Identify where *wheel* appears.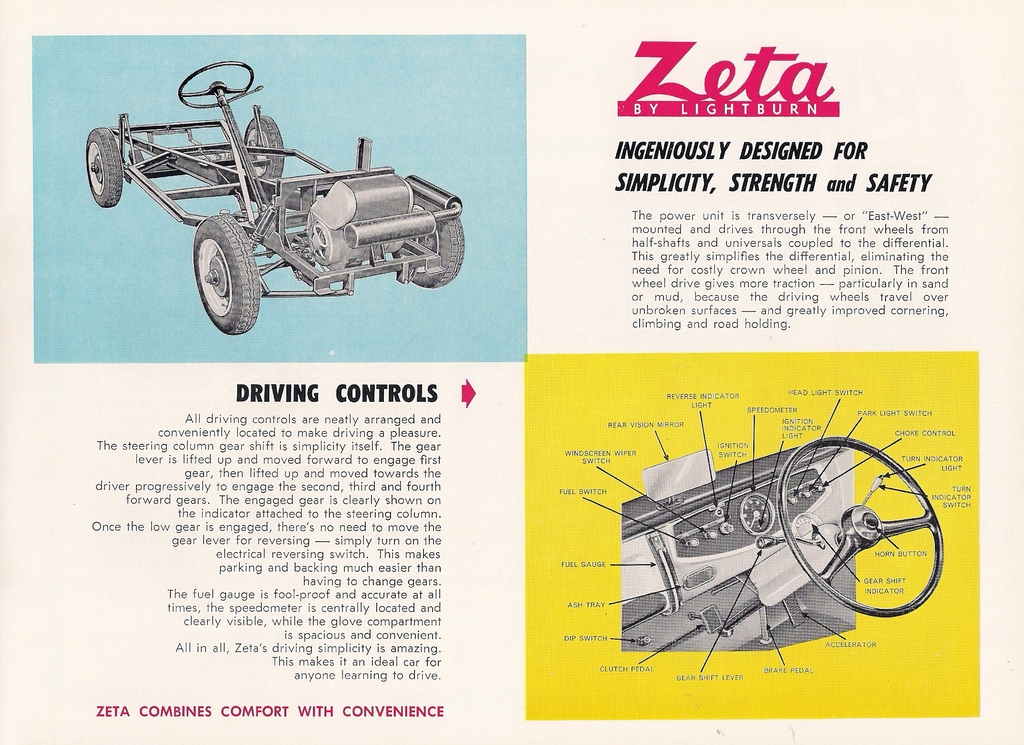
Appears at 86:127:124:207.
